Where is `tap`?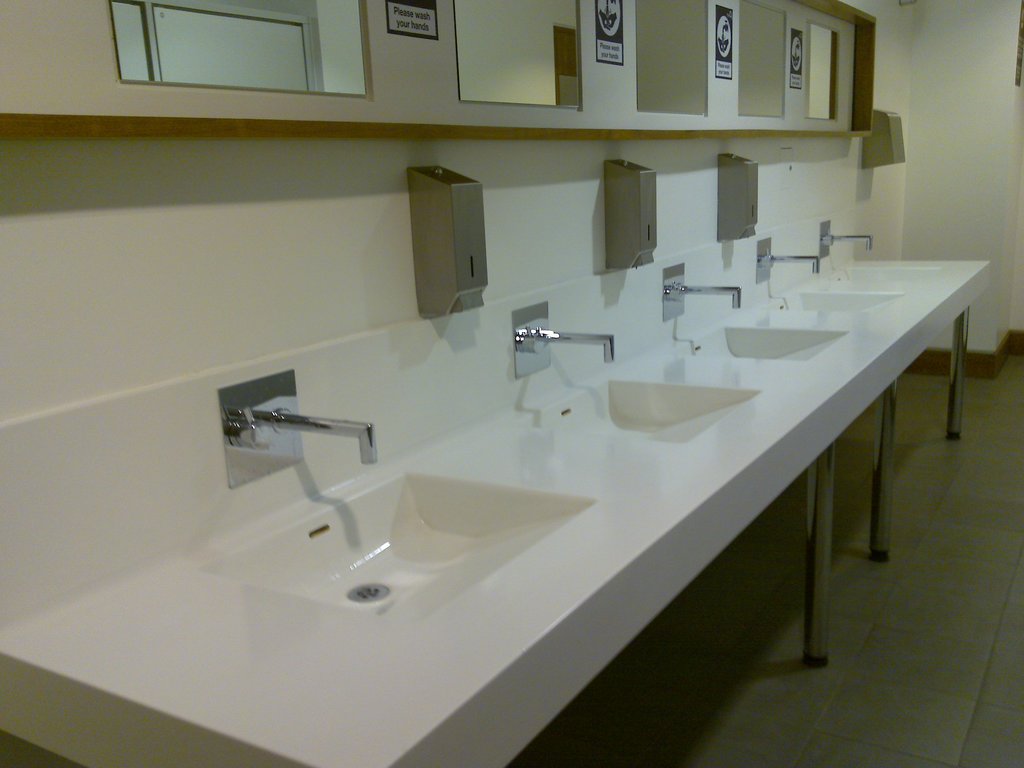
box(753, 242, 822, 278).
